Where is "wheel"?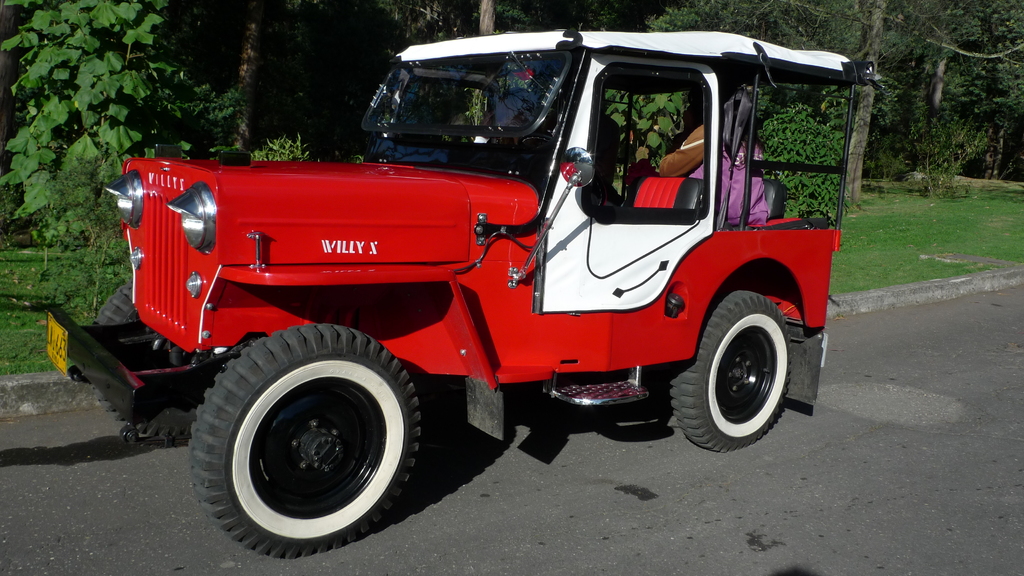
92,278,231,440.
